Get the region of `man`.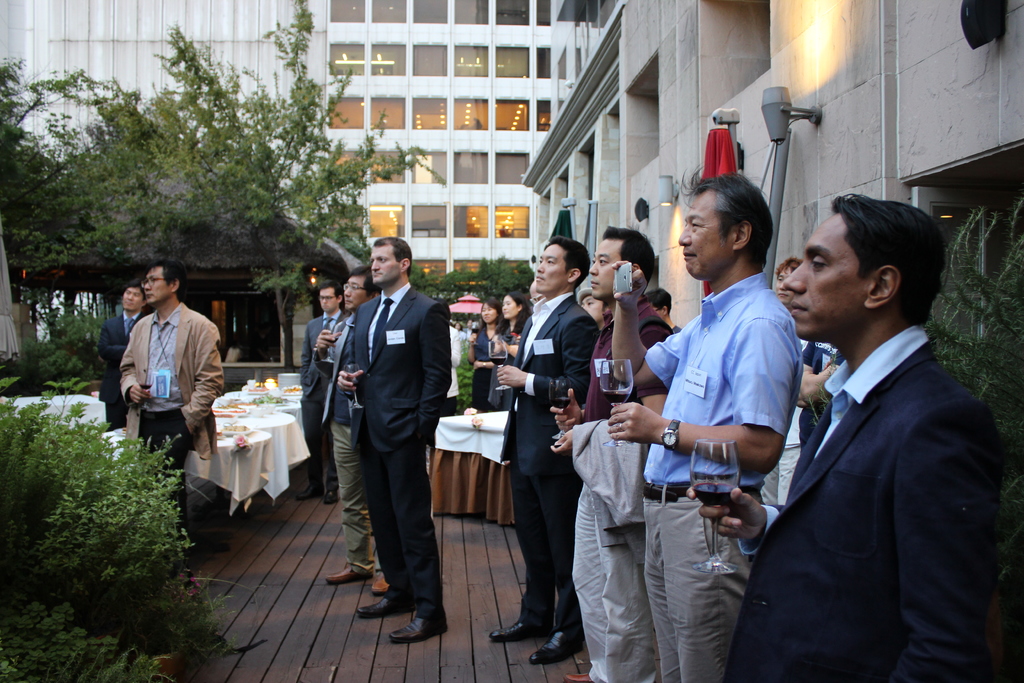
<box>546,226,675,682</box>.
